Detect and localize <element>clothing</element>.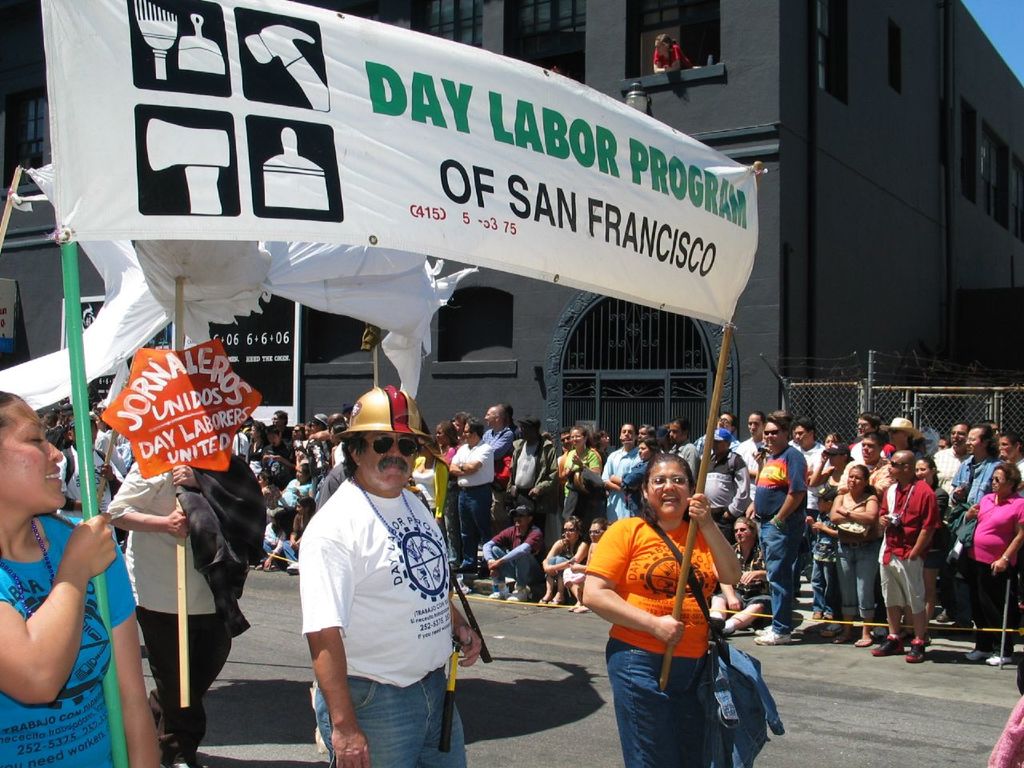
Localized at pyautogui.locateOnScreen(480, 522, 546, 586).
